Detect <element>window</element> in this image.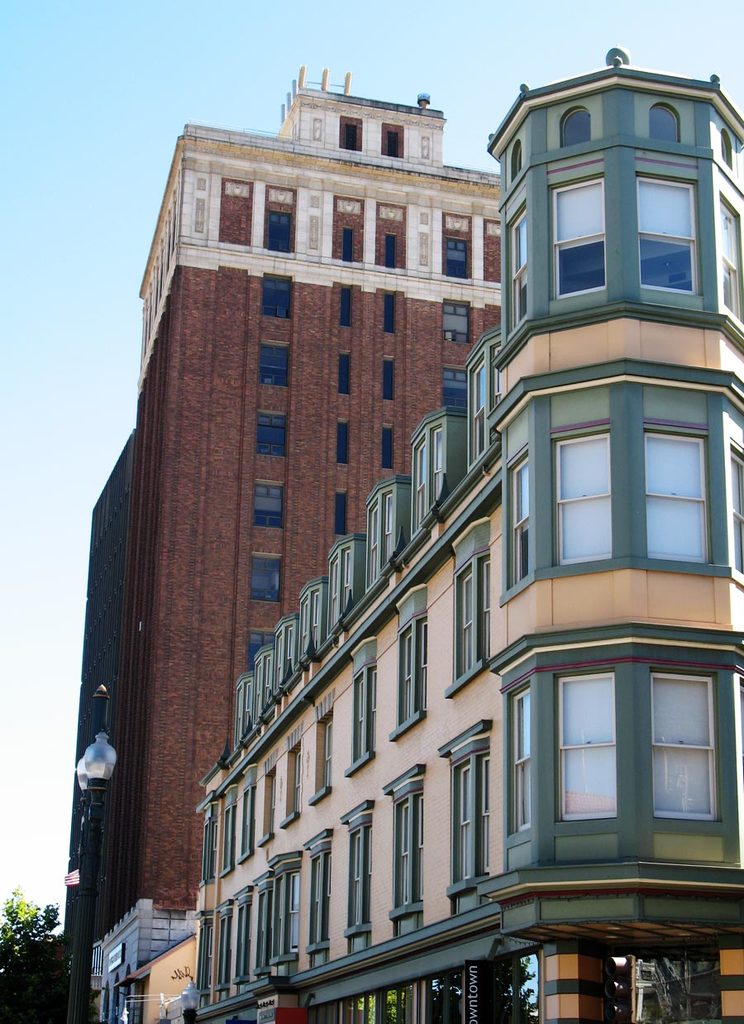
Detection: 245, 634, 271, 672.
